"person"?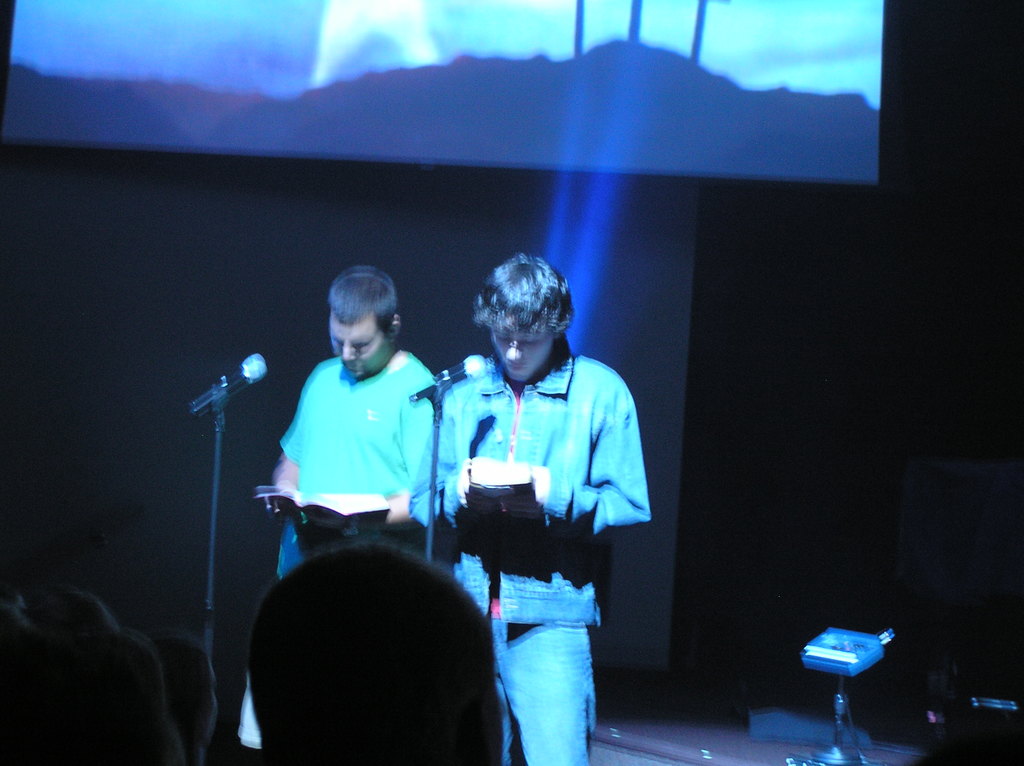
406 253 652 765
